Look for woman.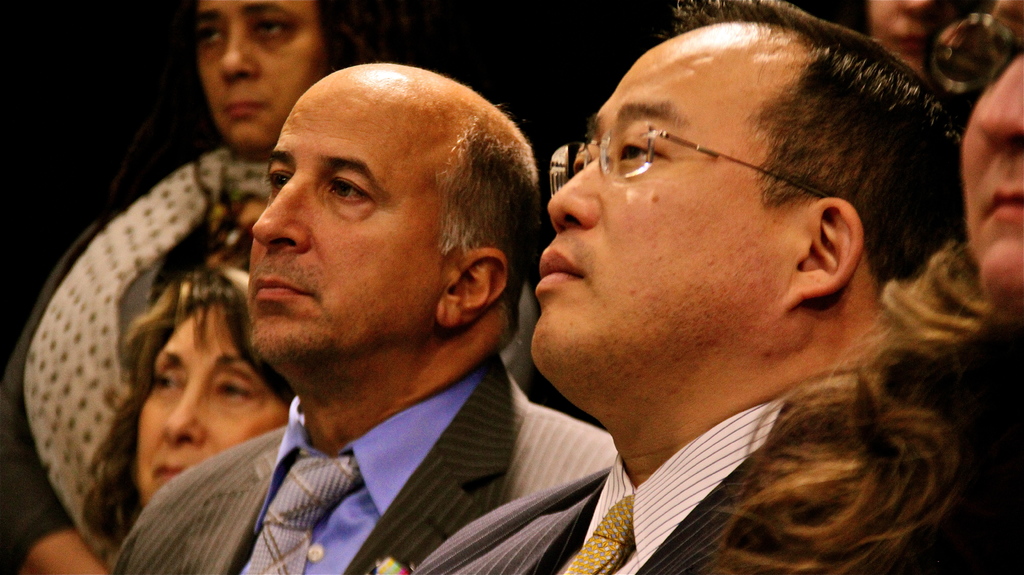
Found: locate(20, 0, 328, 573).
